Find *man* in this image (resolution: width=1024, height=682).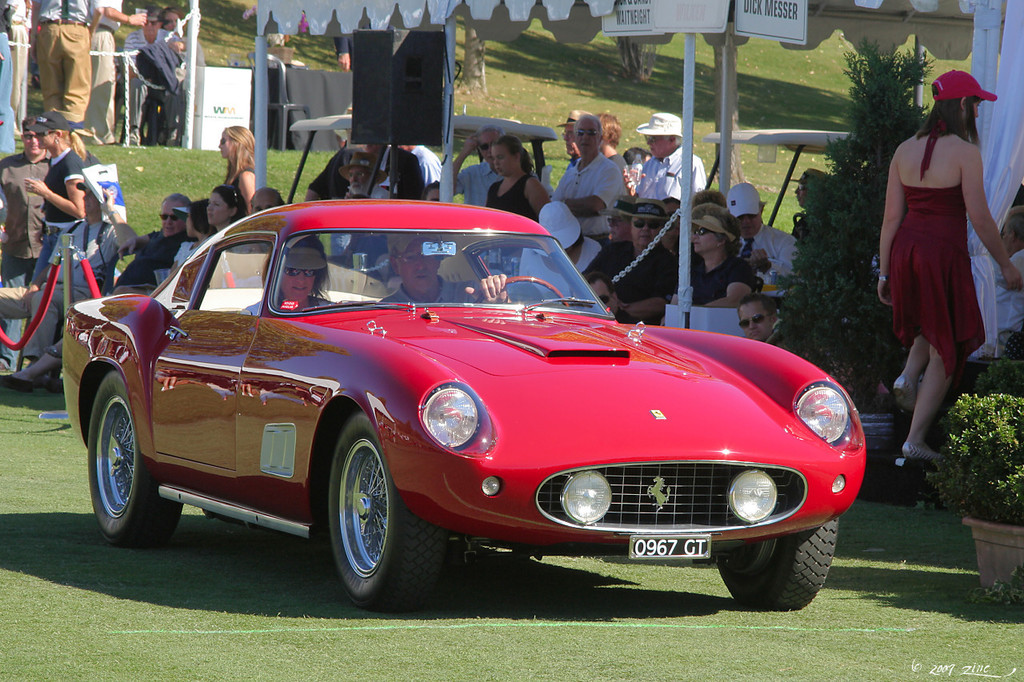
x1=718 y1=174 x2=805 y2=293.
